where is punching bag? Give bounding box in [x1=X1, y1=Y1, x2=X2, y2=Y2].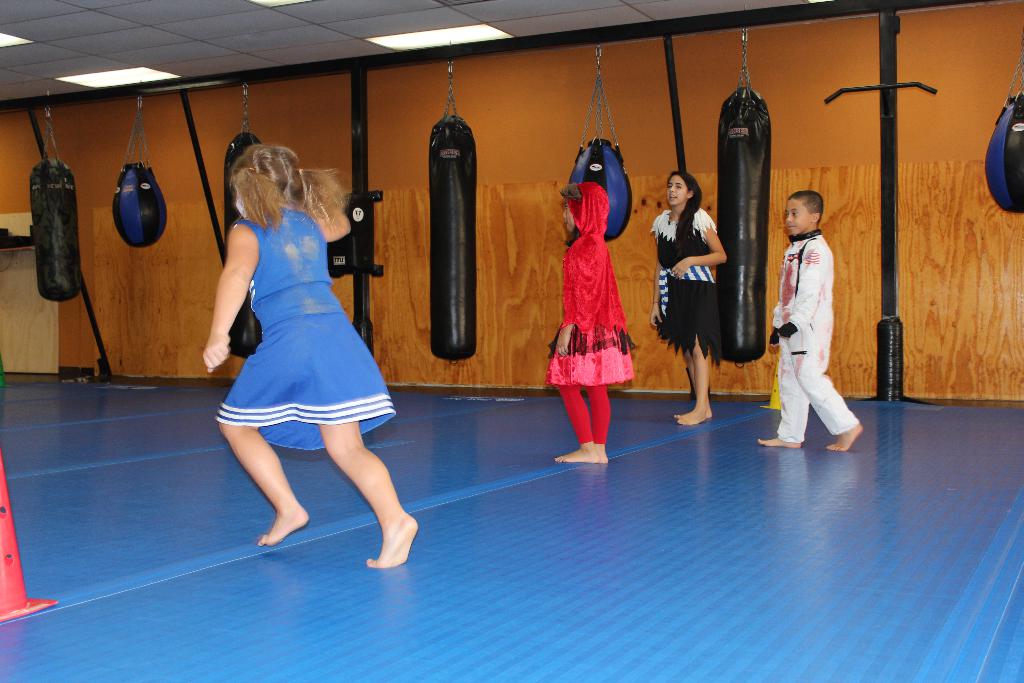
[x1=569, y1=140, x2=635, y2=242].
